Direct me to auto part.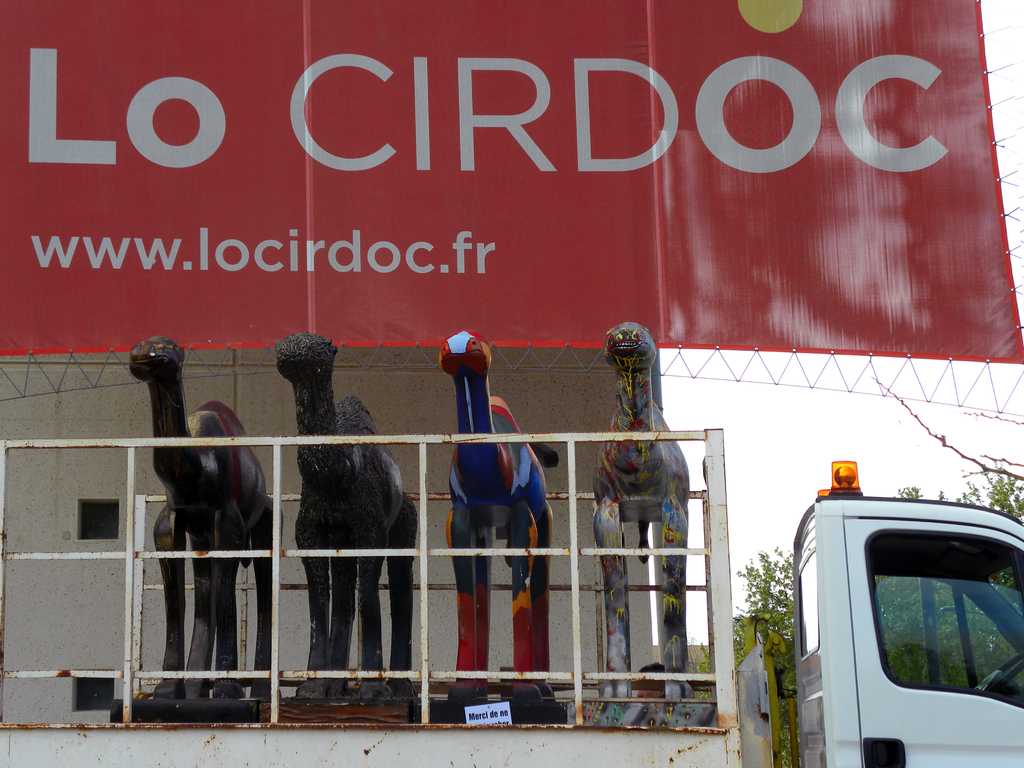
Direction: crop(864, 528, 1023, 712).
